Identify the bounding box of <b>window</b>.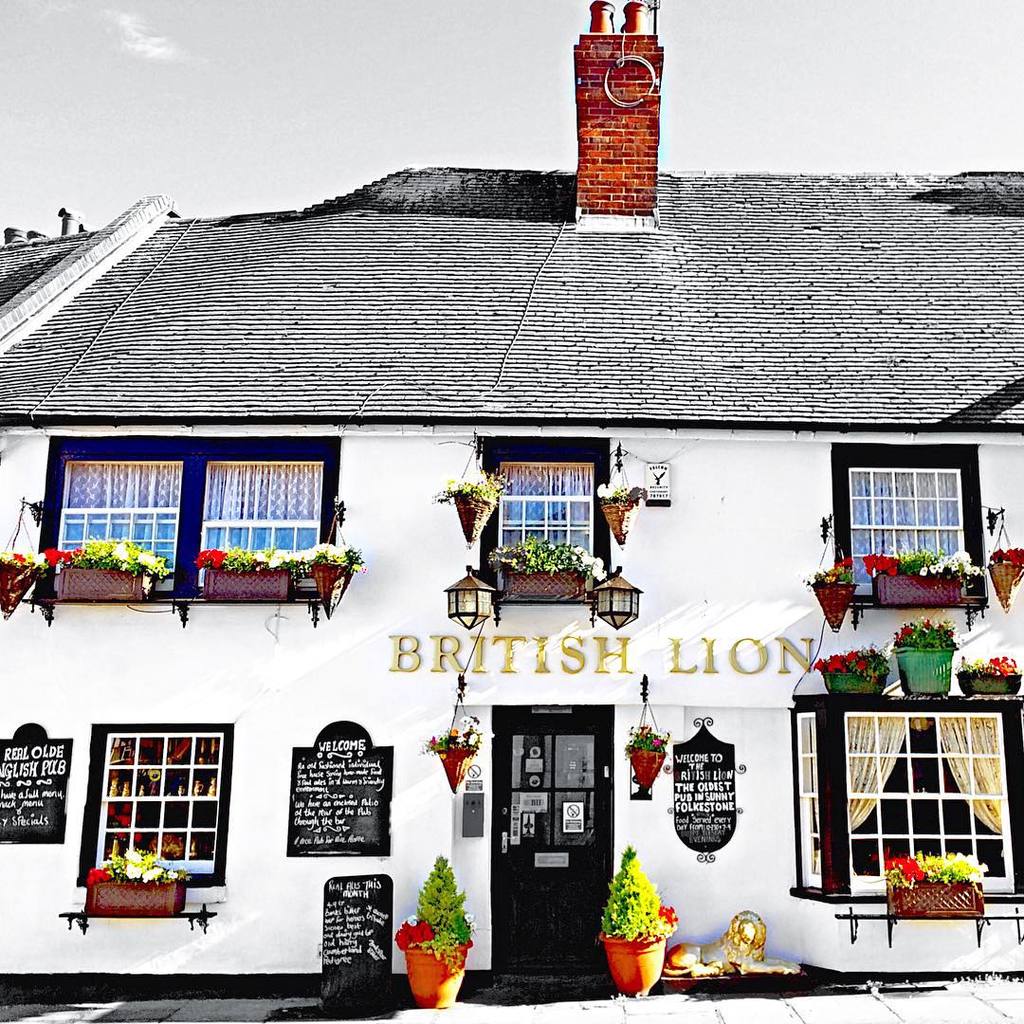
bbox=(47, 455, 184, 596).
